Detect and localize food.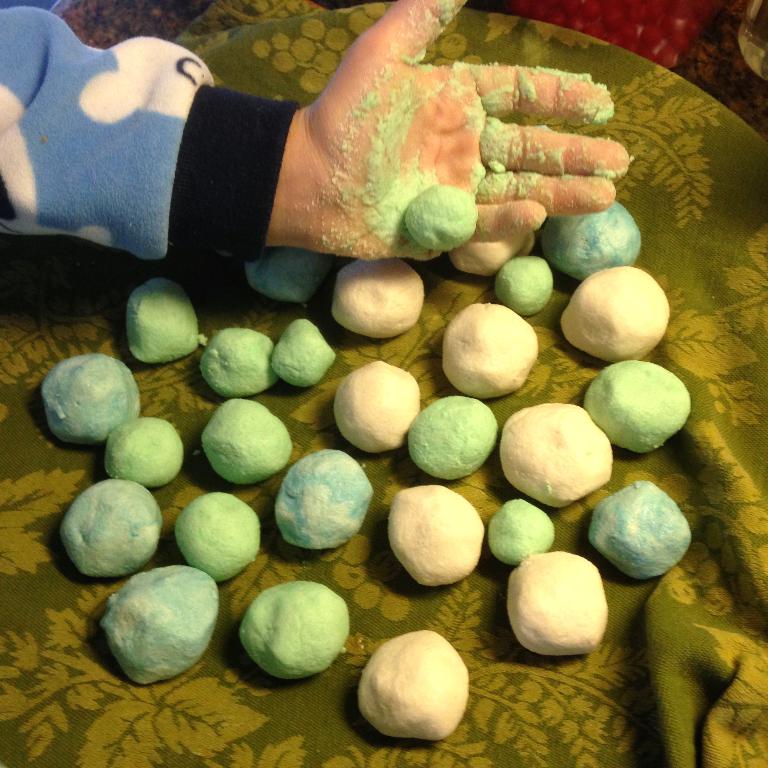
Localized at [left=492, top=254, right=556, bottom=316].
